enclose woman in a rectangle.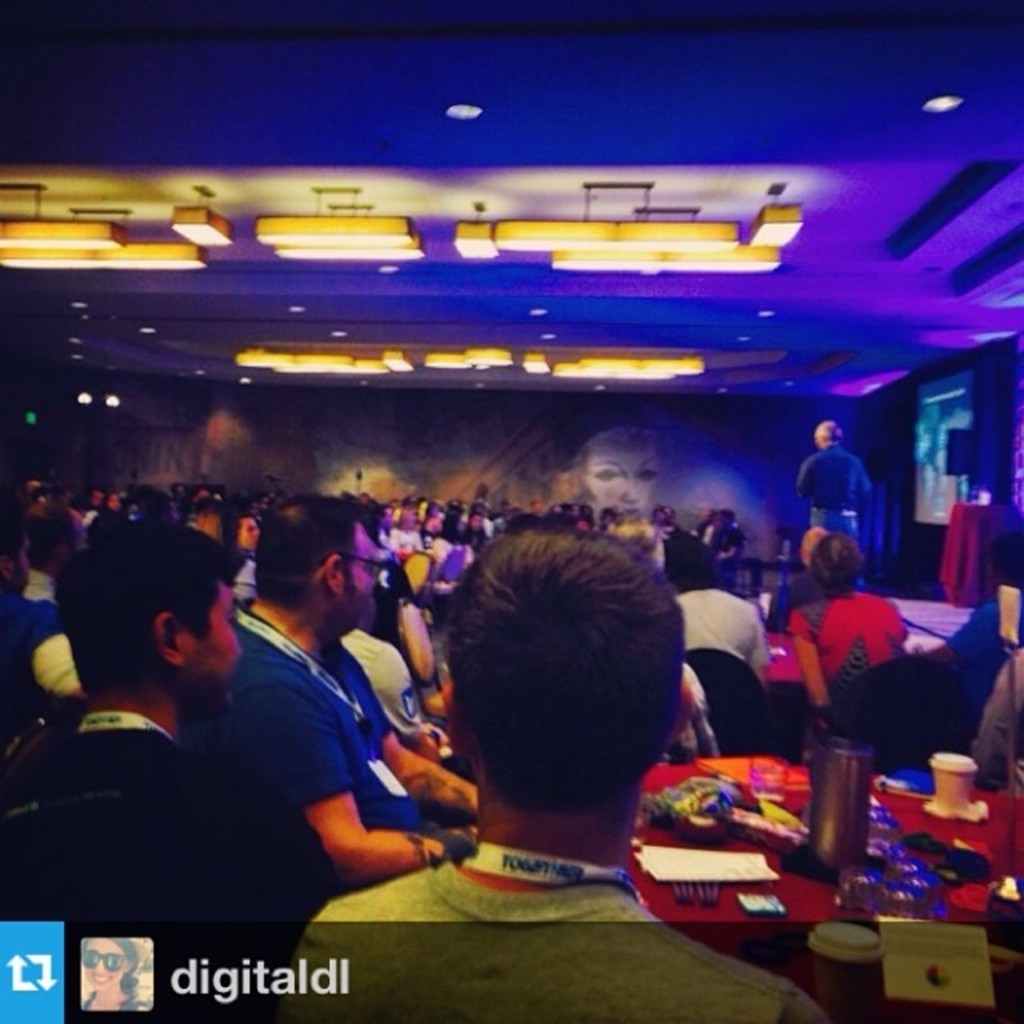
x1=571 y1=424 x2=654 y2=520.
